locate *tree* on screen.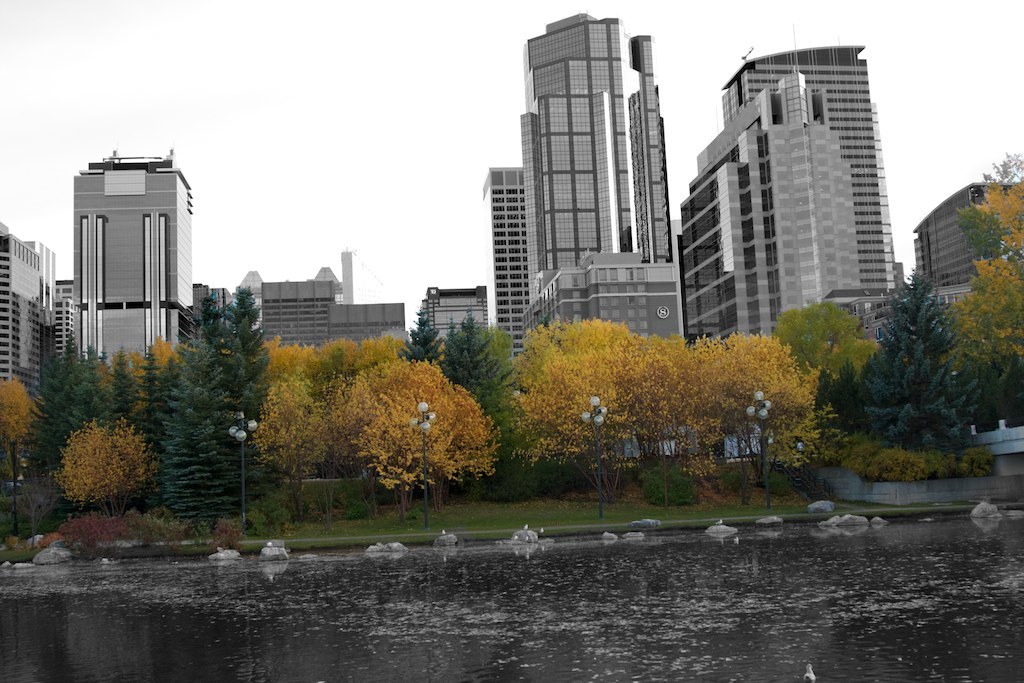
On screen at (865,265,984,455).
